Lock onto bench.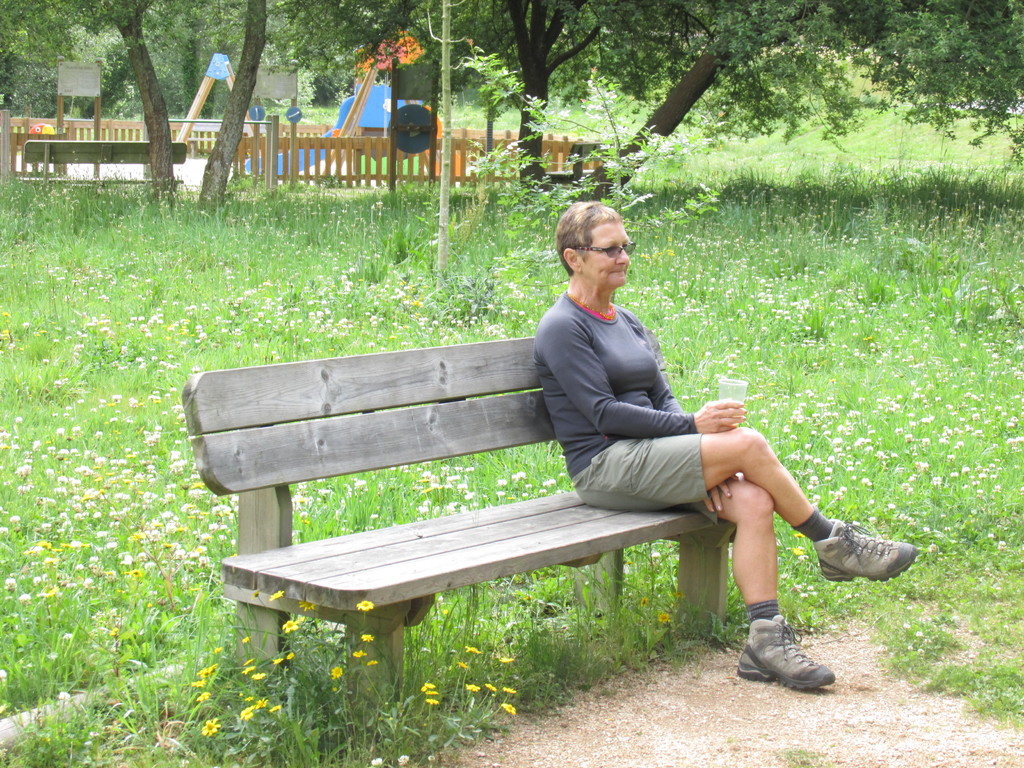
Locked: [177, 335, 733, 712].
